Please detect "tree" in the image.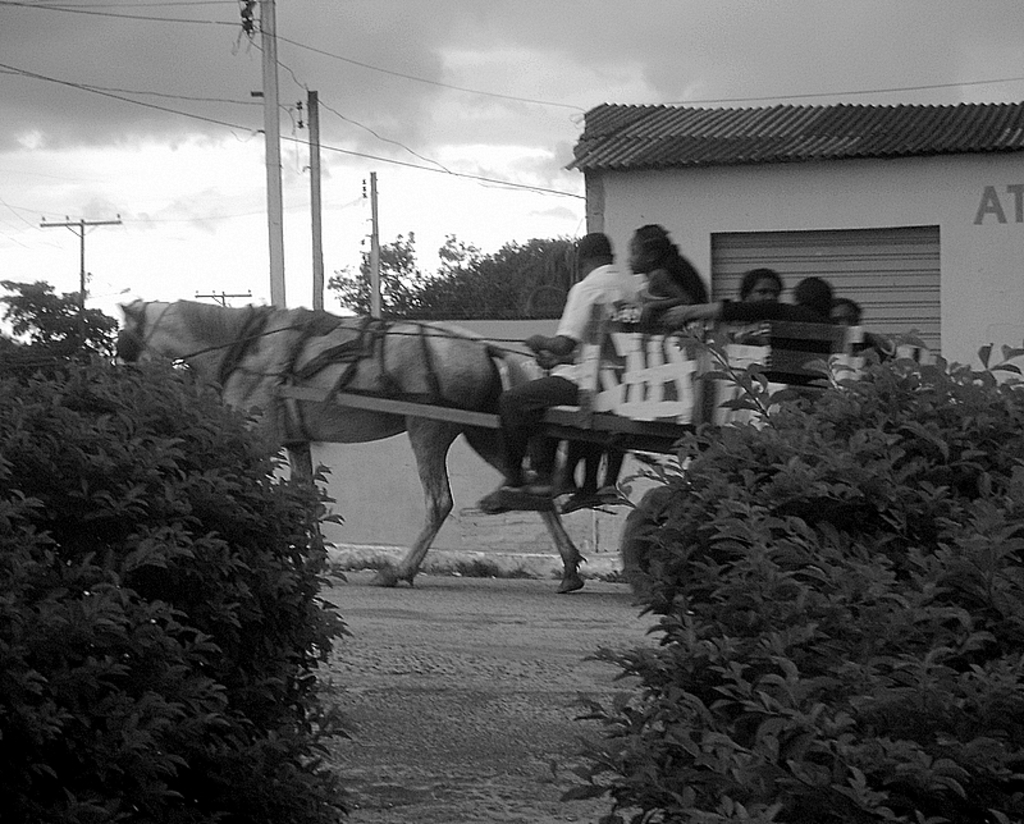
crop(10, 271, 342, 809).
